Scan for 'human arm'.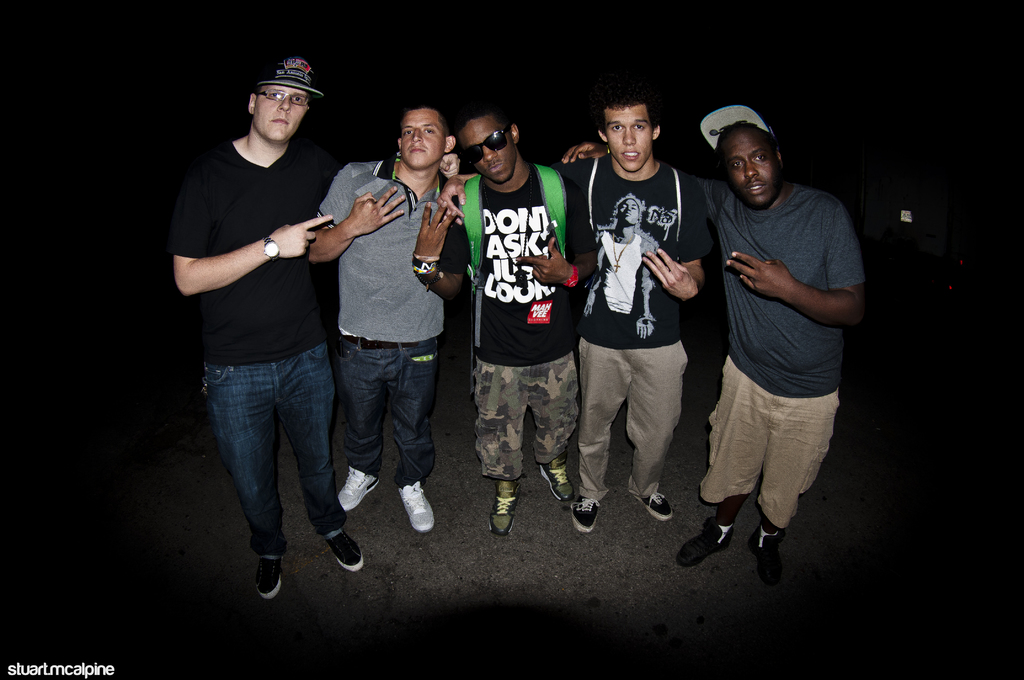
Scan result: [left=515, top=229, right=602, bottom=289].
